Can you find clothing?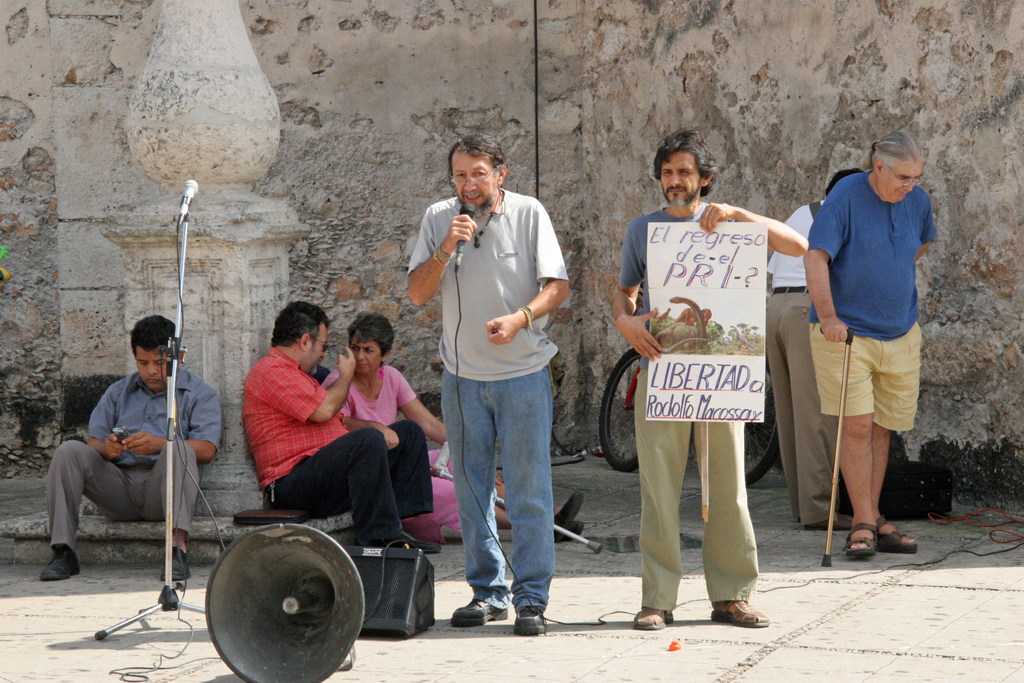
Yes, bounding box: 241, 346, 435, 548.
